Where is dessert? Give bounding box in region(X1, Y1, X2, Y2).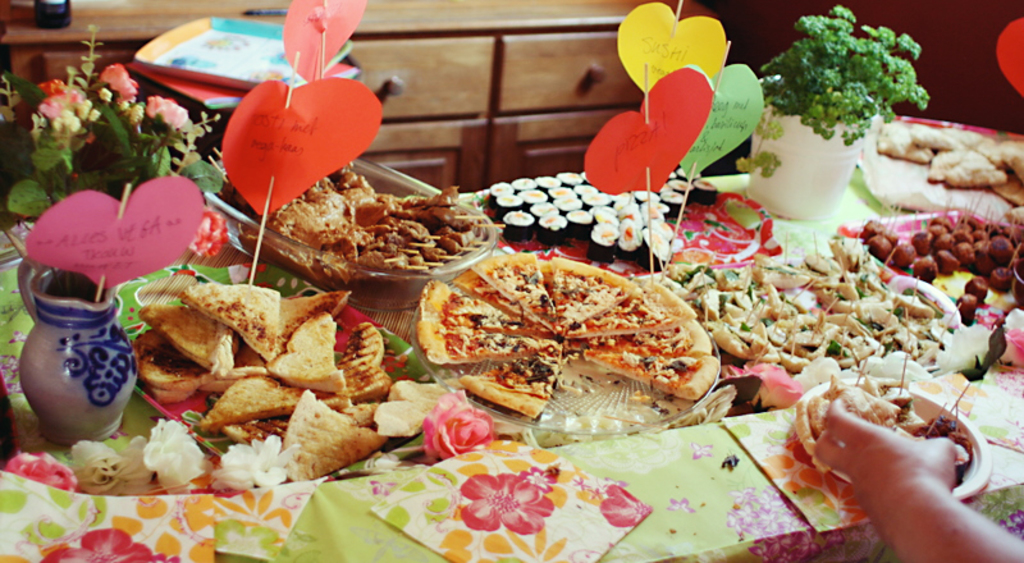
region(472, 166, 677, 252).
